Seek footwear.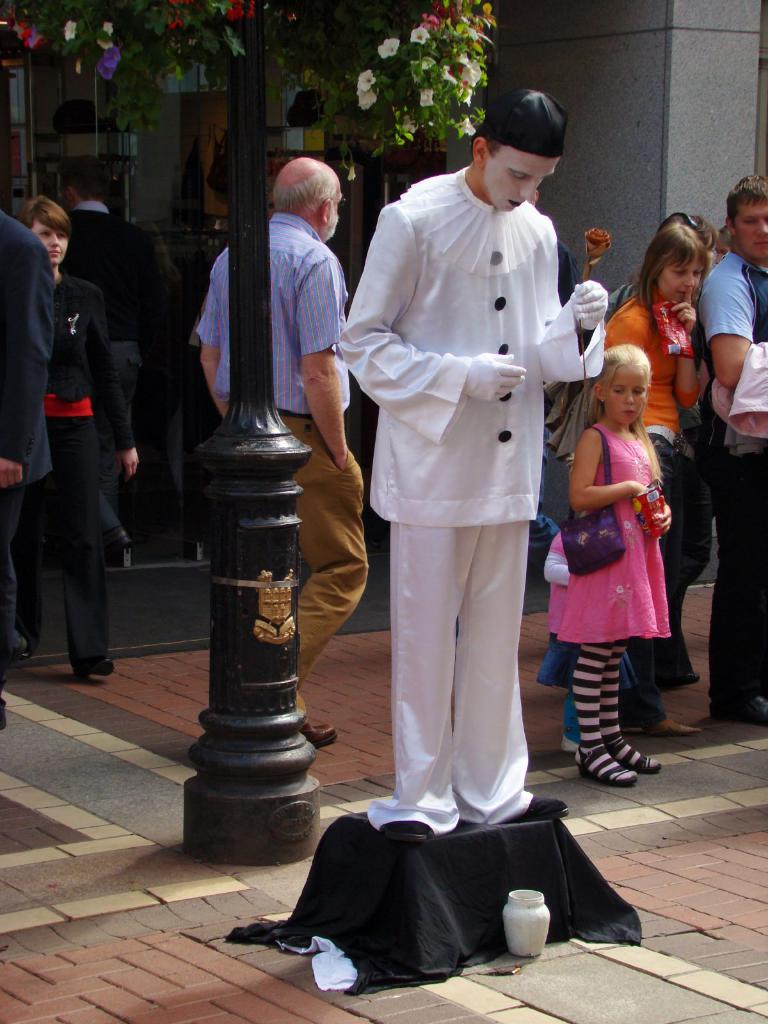
99, 593, 116, 668.
